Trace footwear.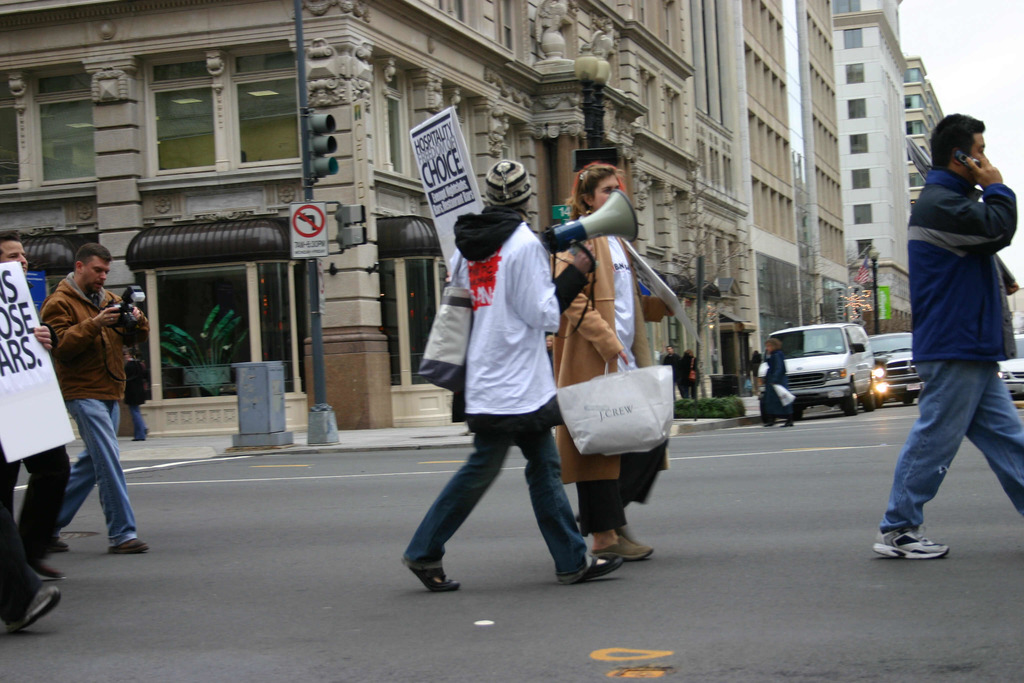
Traced to left=779, top=423, right=793, bottom=428.
